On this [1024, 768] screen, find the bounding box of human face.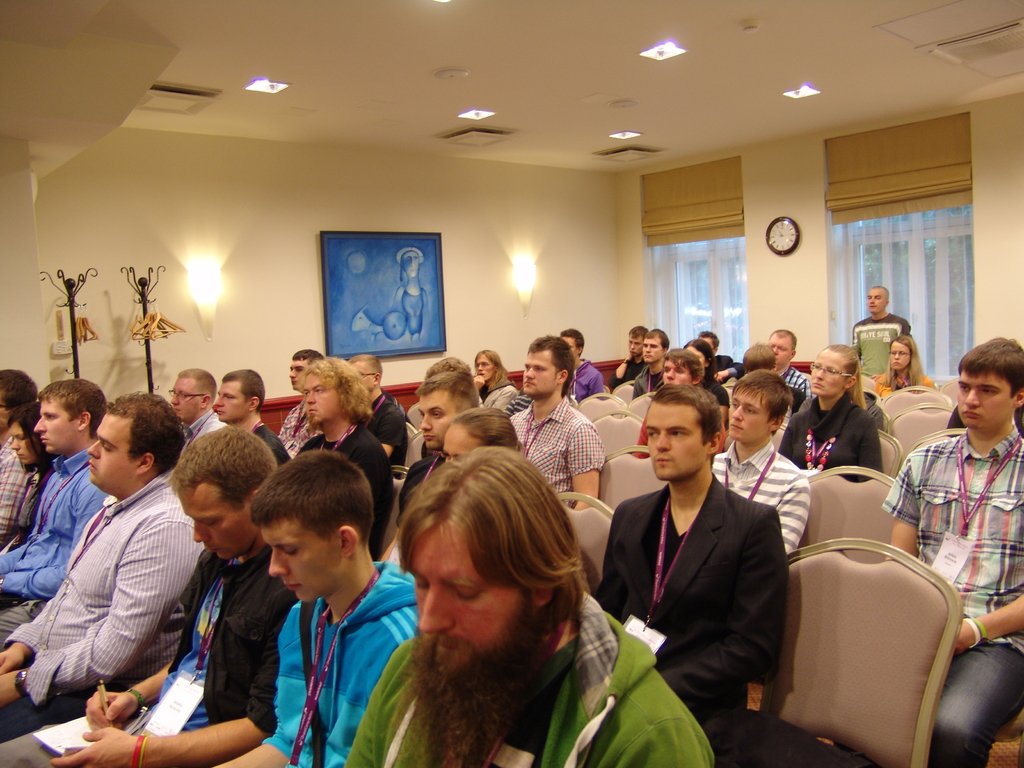
Bounding box: 730,388,773,445.
